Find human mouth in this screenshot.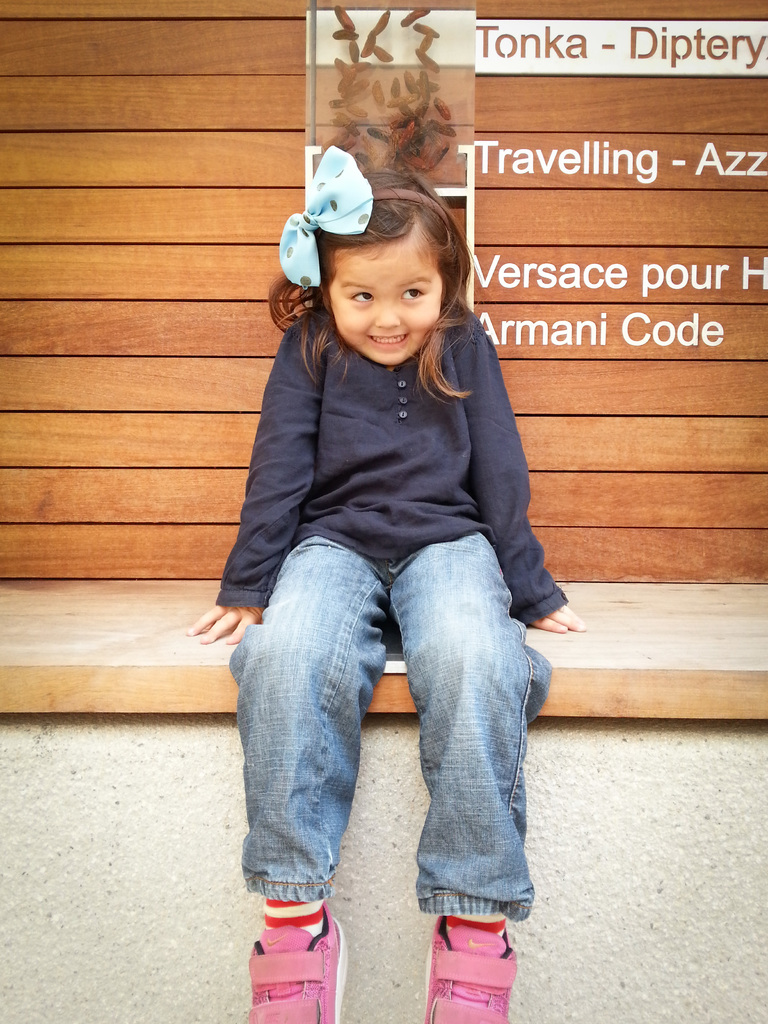
The bounding box for human mouth is bbox=(369, 333, 408, 347).
